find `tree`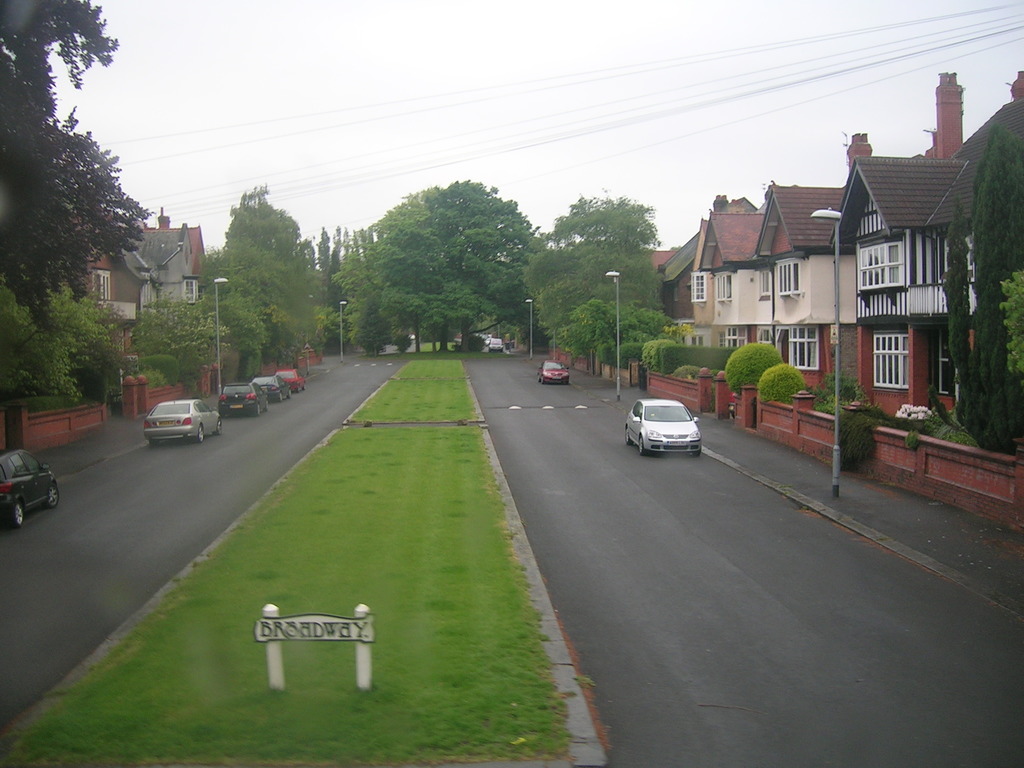
locate(362, 173, 545, 353)
